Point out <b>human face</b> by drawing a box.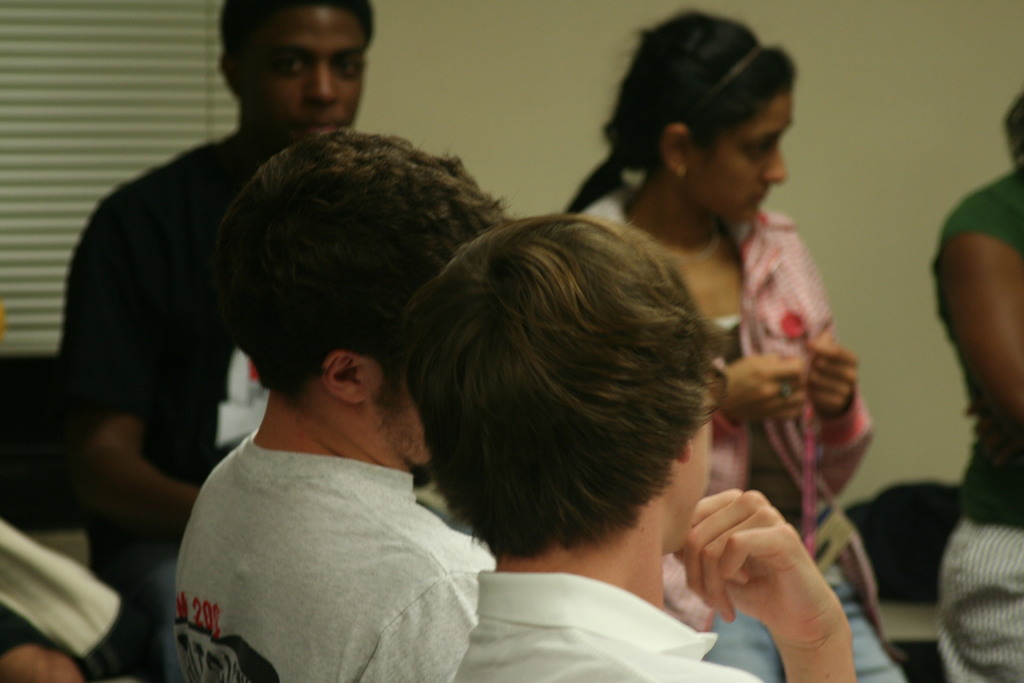
[250,1,364,145].
